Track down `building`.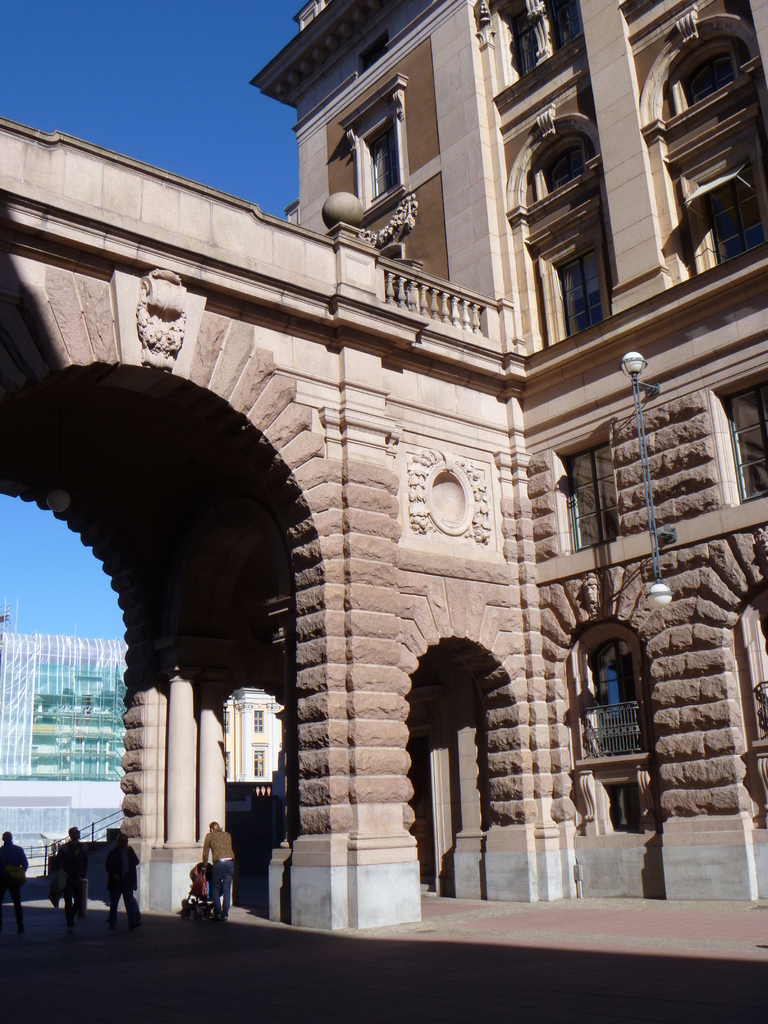
Tracked to box(0, 0, 767, 935).
